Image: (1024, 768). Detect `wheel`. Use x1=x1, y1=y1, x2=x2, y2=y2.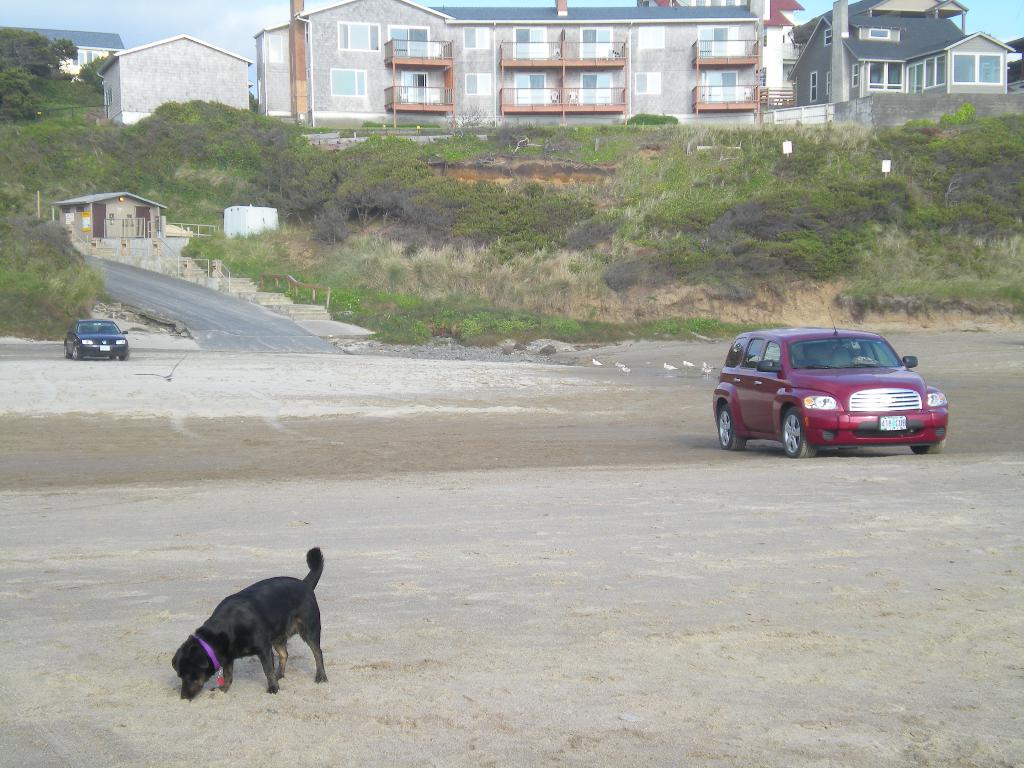
x1=782, y1=400, x2=821, y2=458.
